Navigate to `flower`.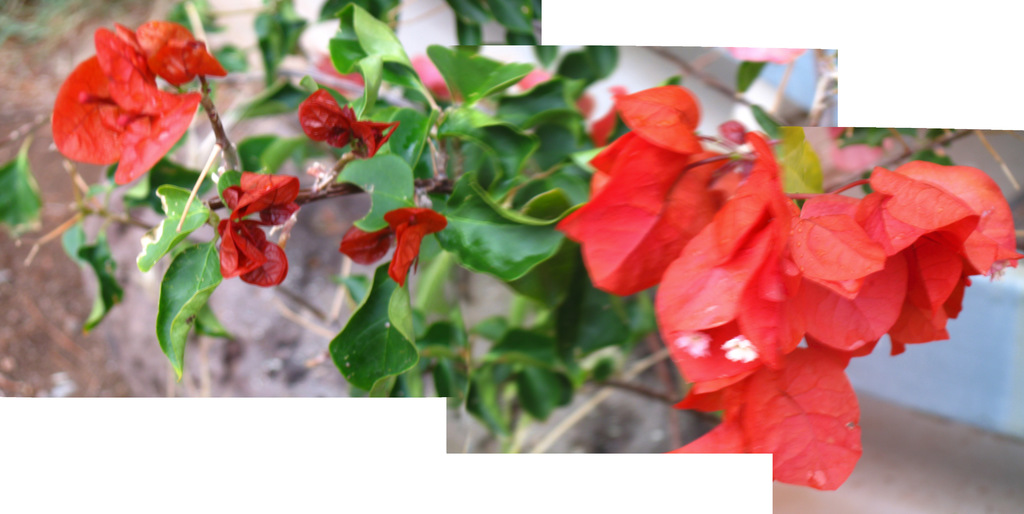
Navigation target: (53,17,201,184).
